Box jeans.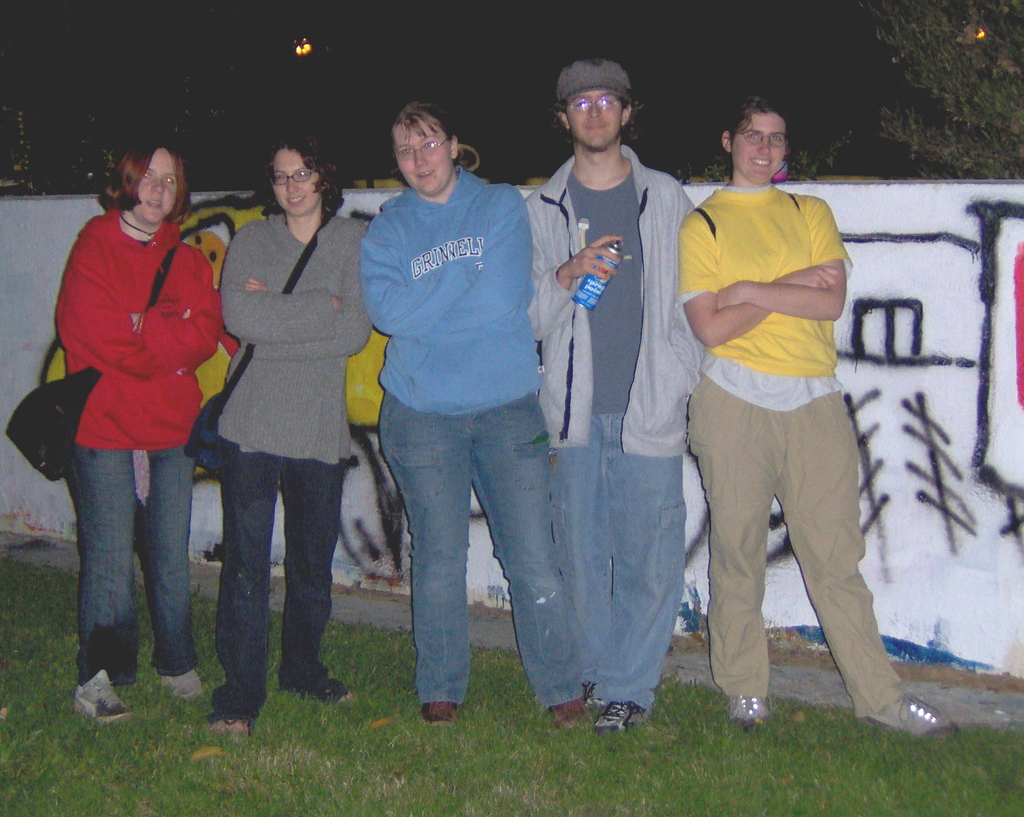
bbox=(211, 436, 349, 732).
